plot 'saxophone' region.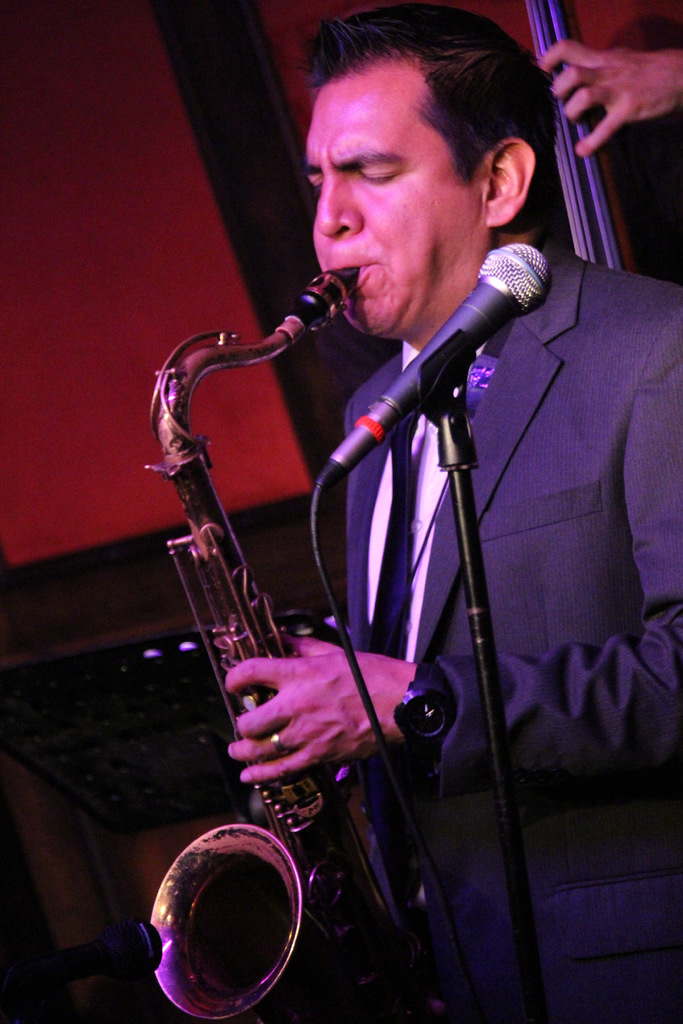
Plotted at bbox=(135, 262, 420, 1023).
